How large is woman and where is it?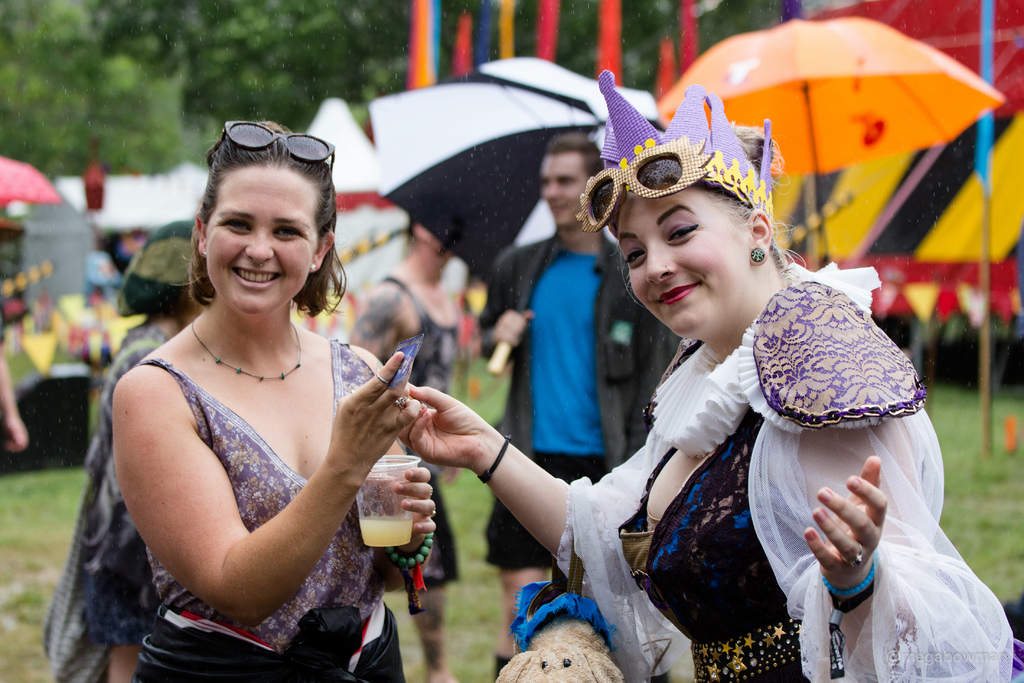
Bounding box: <box>337,215,468,682</box>.
